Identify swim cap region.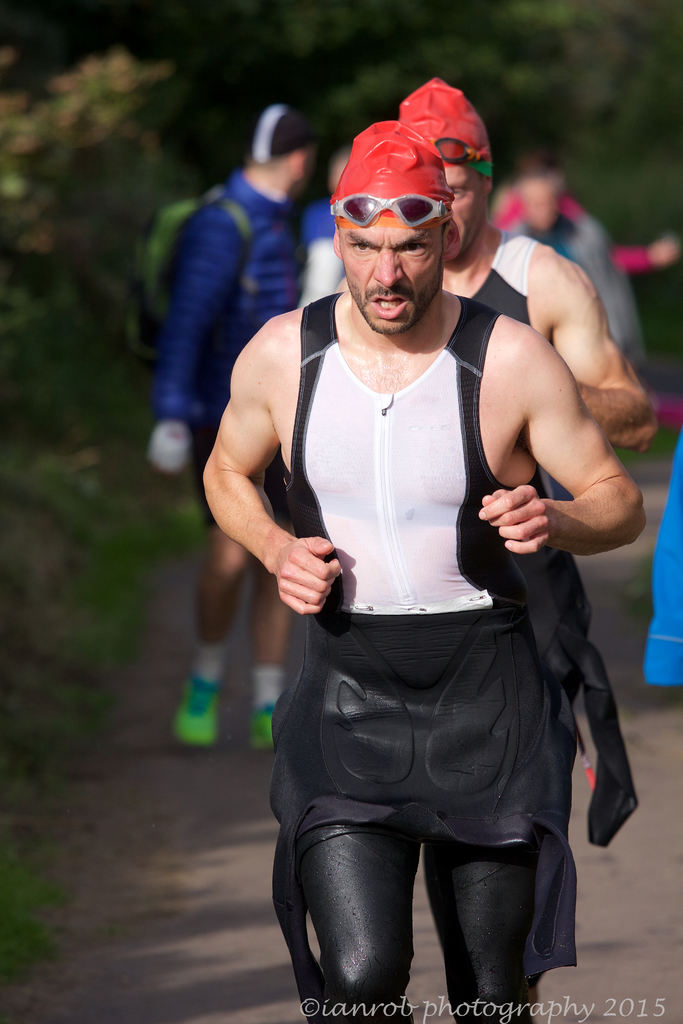
Region: rect(245, 102, 322, 163).
